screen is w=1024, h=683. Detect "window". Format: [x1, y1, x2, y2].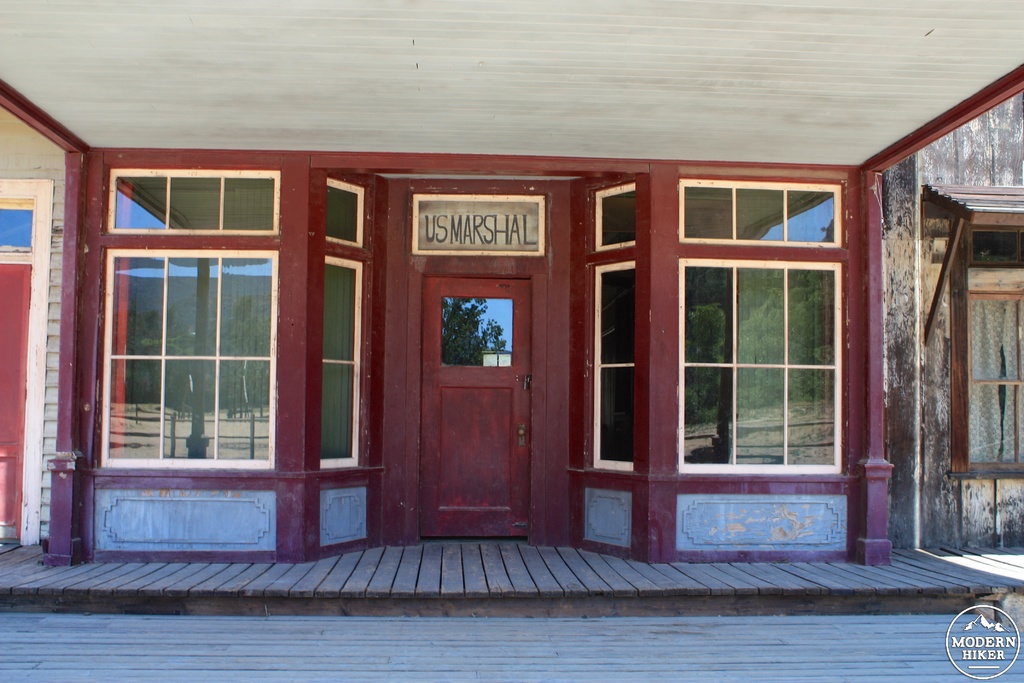
[571, 172, 644, 475].
